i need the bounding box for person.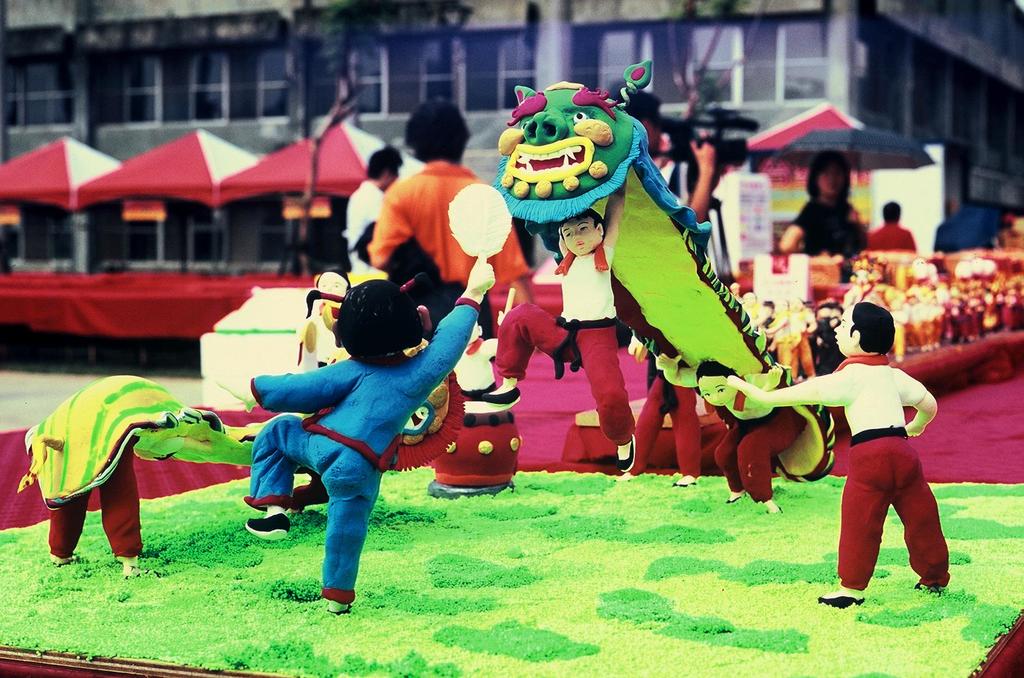
Here it is: 726/302/950/611.
